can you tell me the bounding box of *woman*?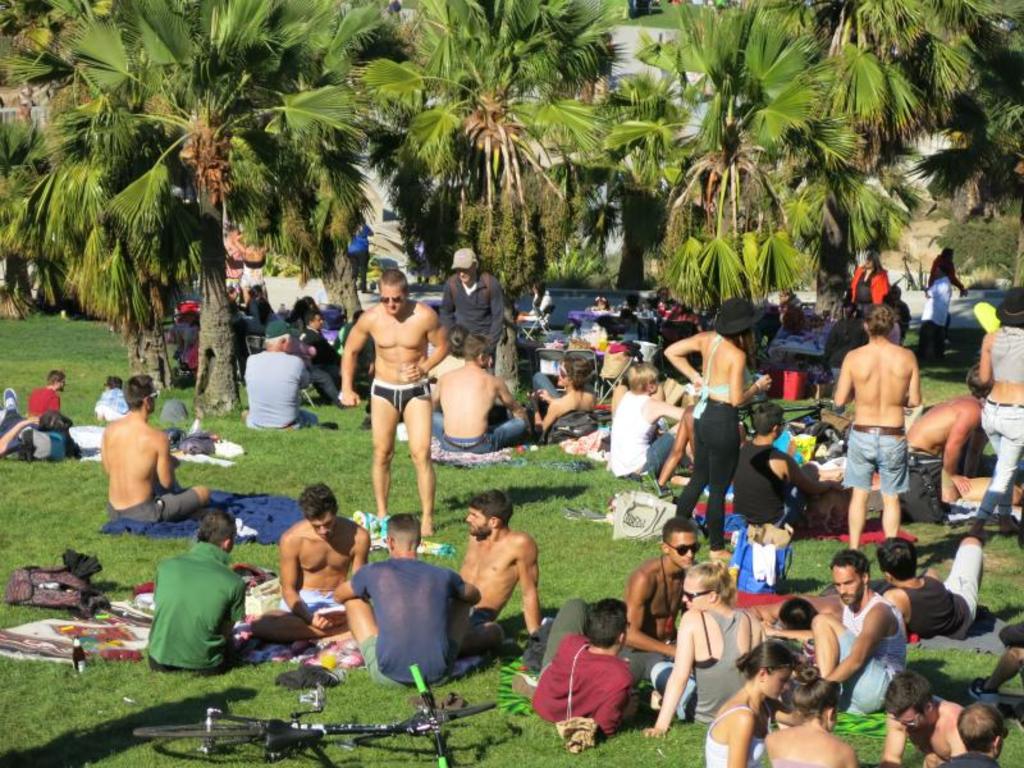
left=307, top=296, right=325, bottom=317.
